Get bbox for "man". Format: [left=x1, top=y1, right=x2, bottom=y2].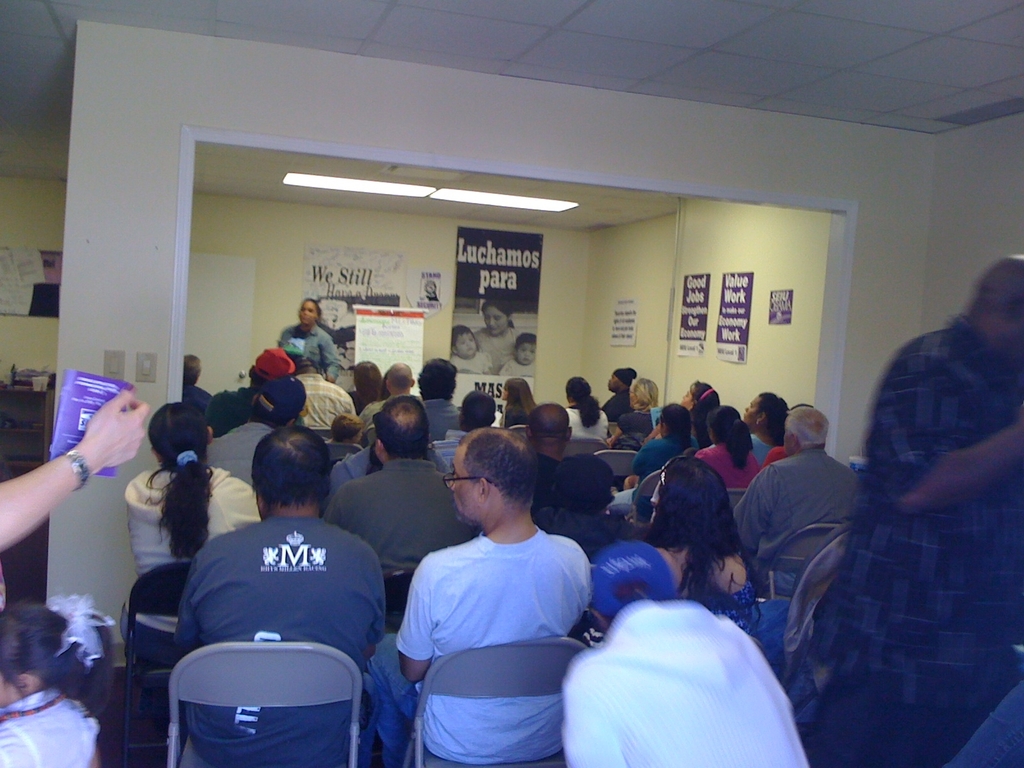
[left=524, top=403, right=572, bottom=505].
